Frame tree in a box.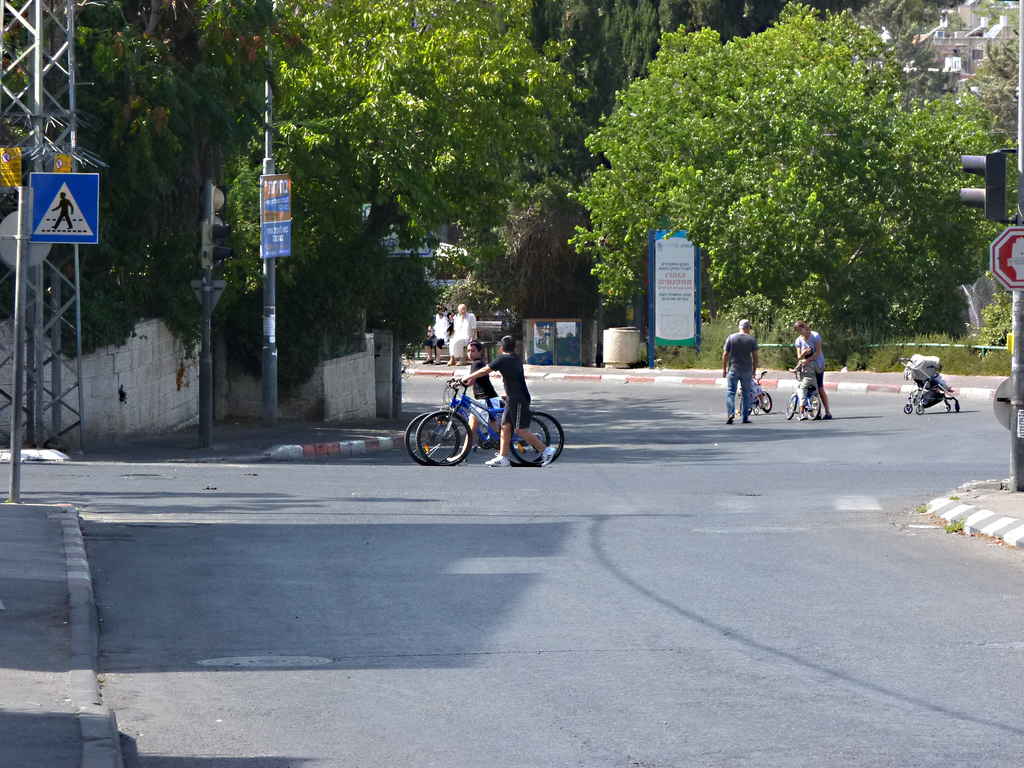
locate(566, 0, 1021, 374).
